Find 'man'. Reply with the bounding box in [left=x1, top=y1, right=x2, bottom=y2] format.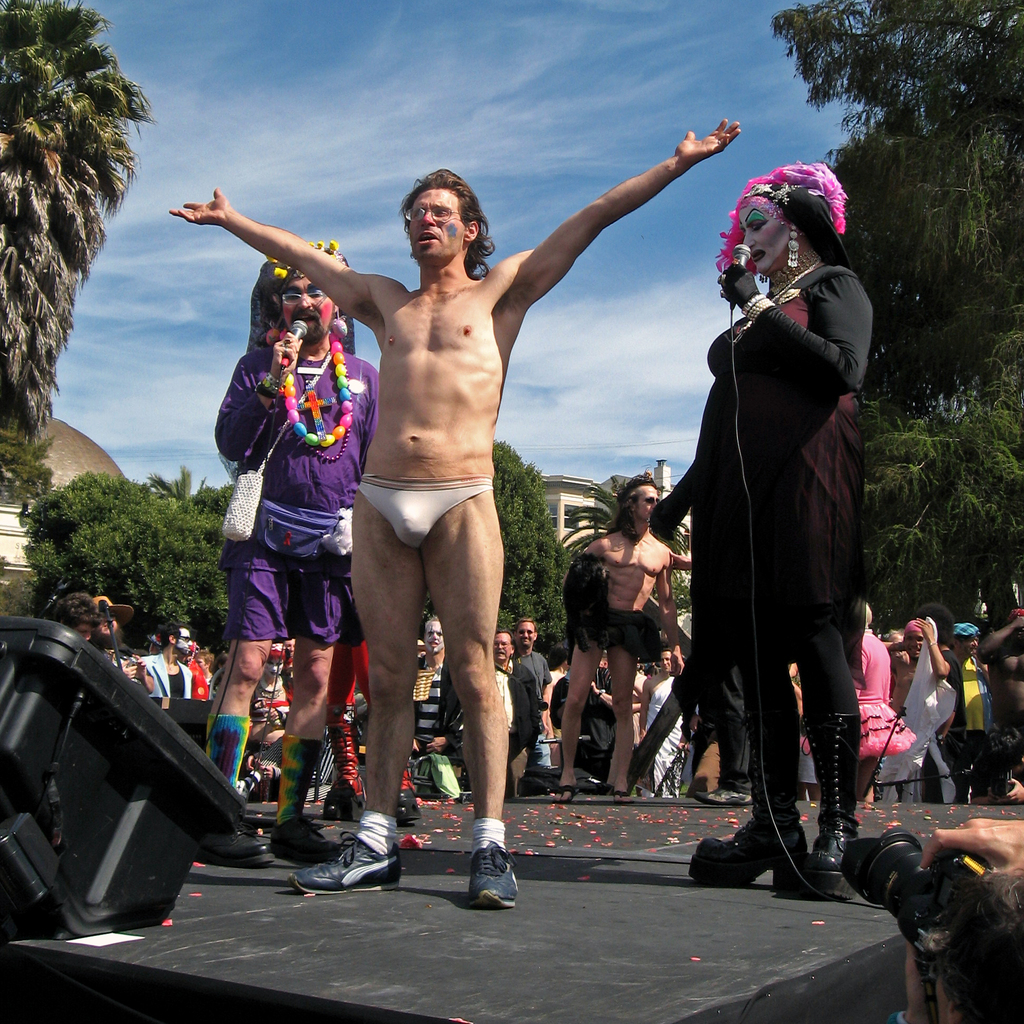
[left=941, top=620, right=997, bottom=801].
